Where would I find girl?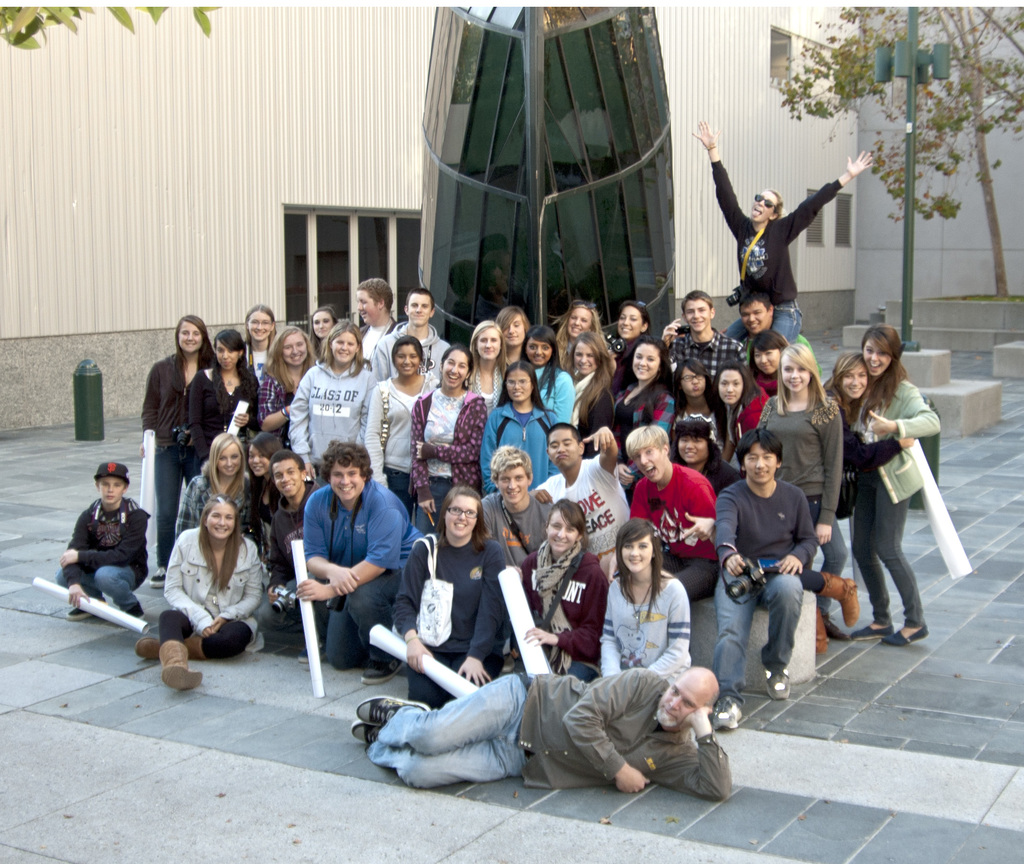
At pyautogui.locateOnScreen(148, 312, 212, 576).
